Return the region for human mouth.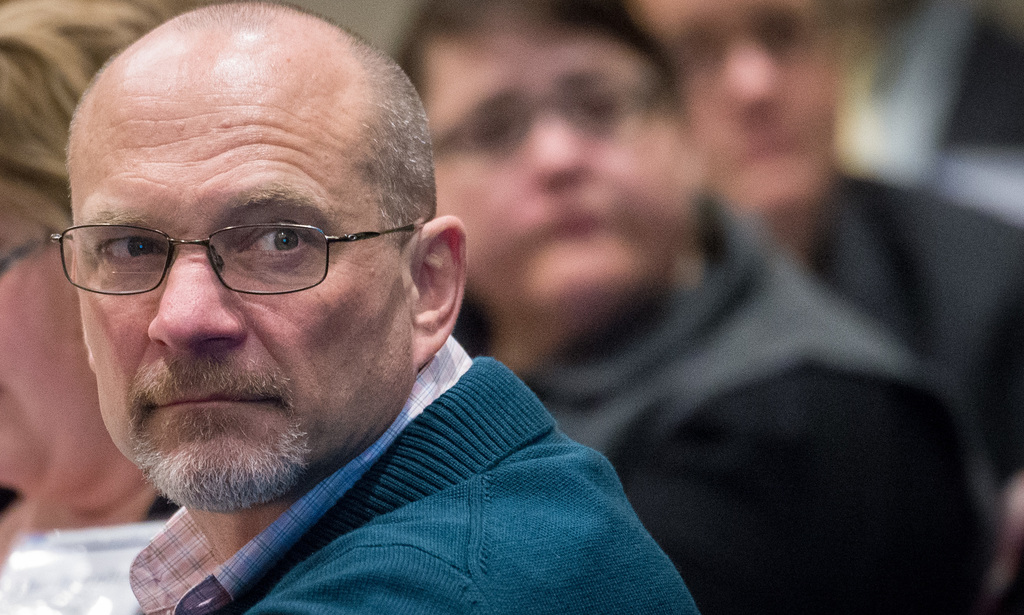
144:382:282:420.
